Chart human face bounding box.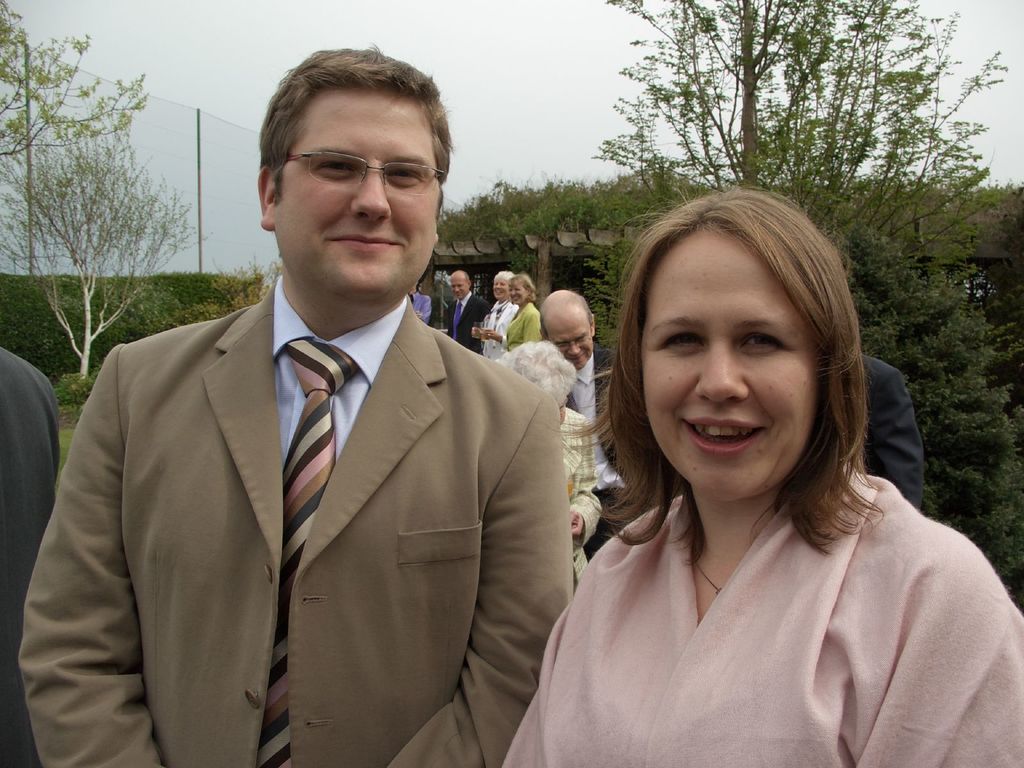
Charted: x1=547, y1=309, x2=591, y2=372.
